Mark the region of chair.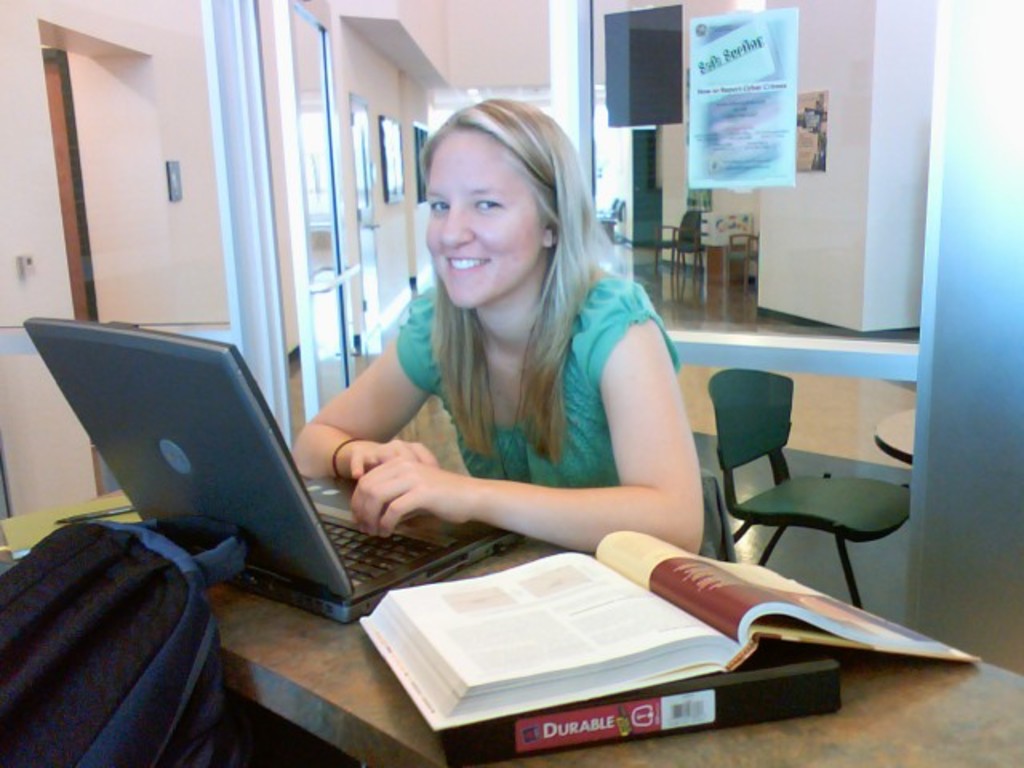
Region: crop(718, 230, 762, 291).
